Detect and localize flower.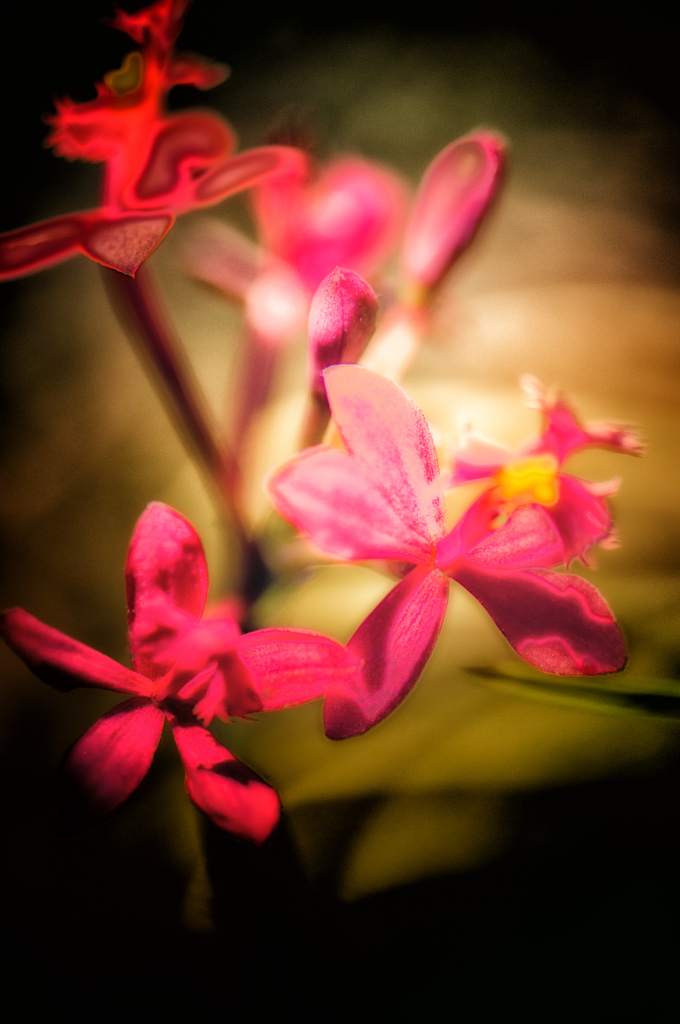
Localized at {"left": 266, "top": 360, "right": 631, "bottom": 739}.
